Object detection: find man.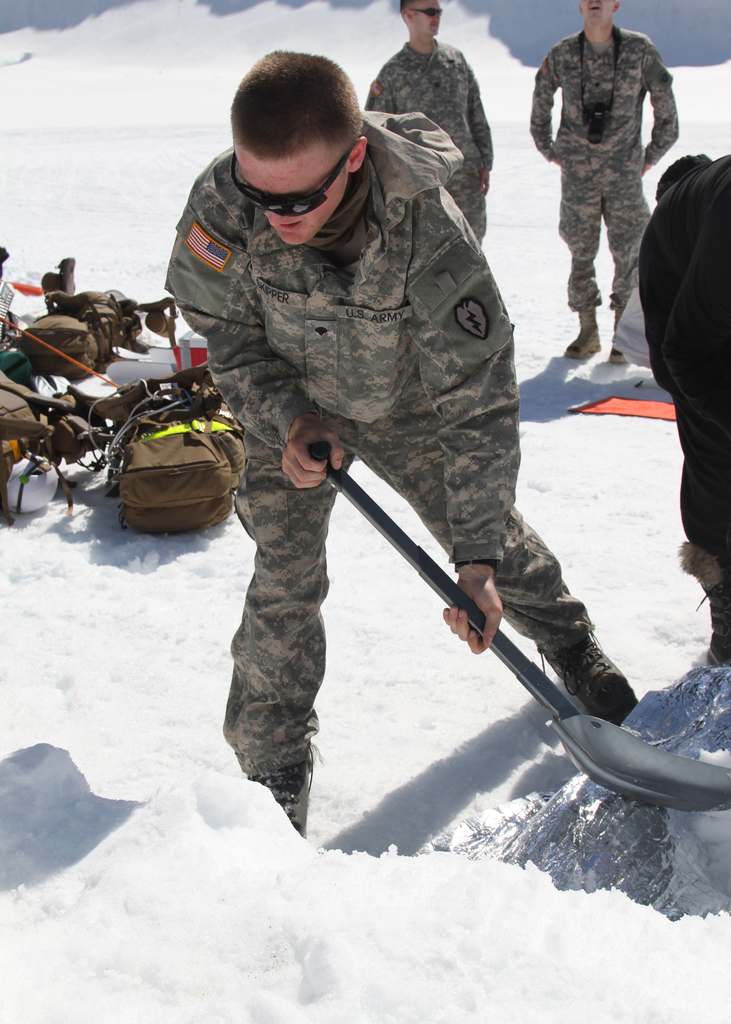
select_region(371, 0, 490, 262).
